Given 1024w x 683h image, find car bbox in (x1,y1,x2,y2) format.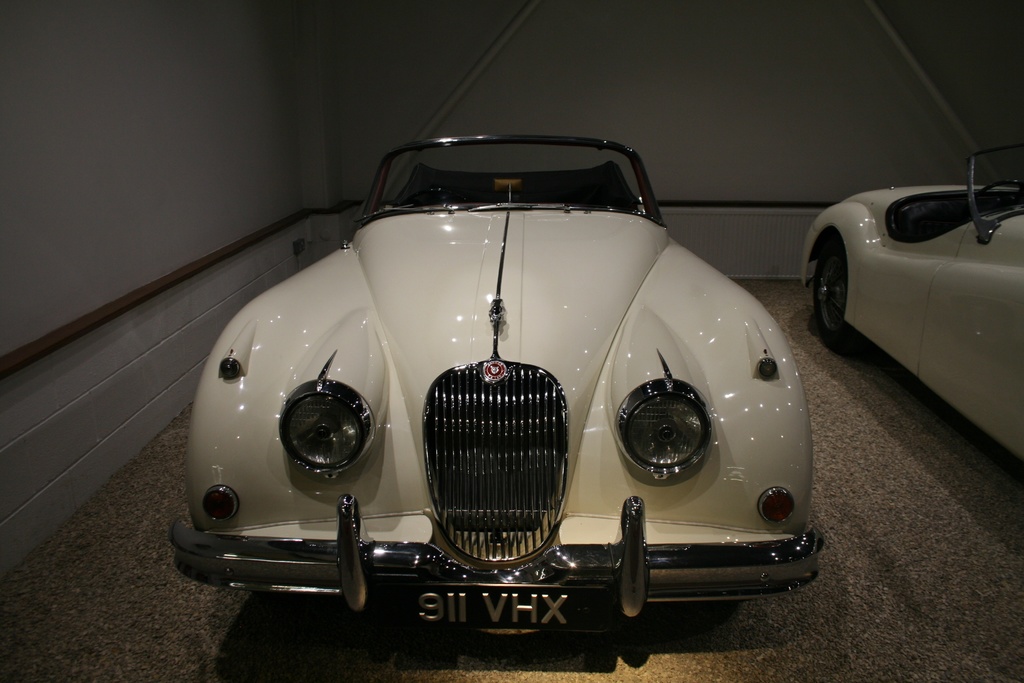
(799,139,1022,461).
